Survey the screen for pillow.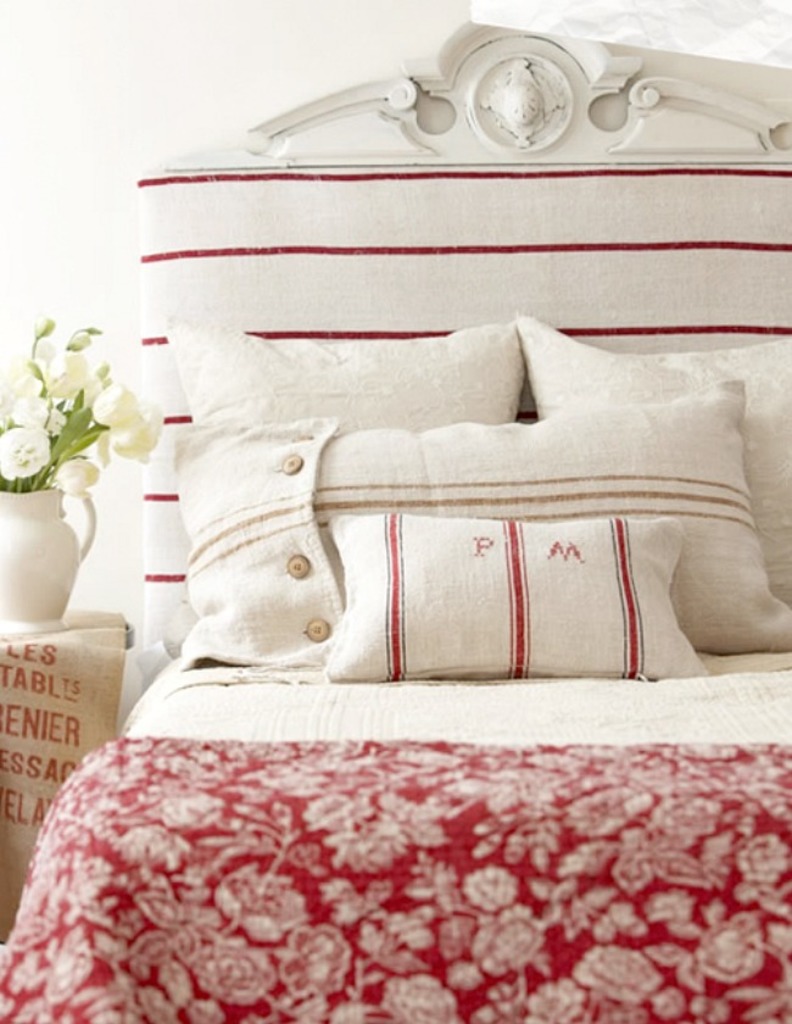
Survey found: 173:378:785:666.
